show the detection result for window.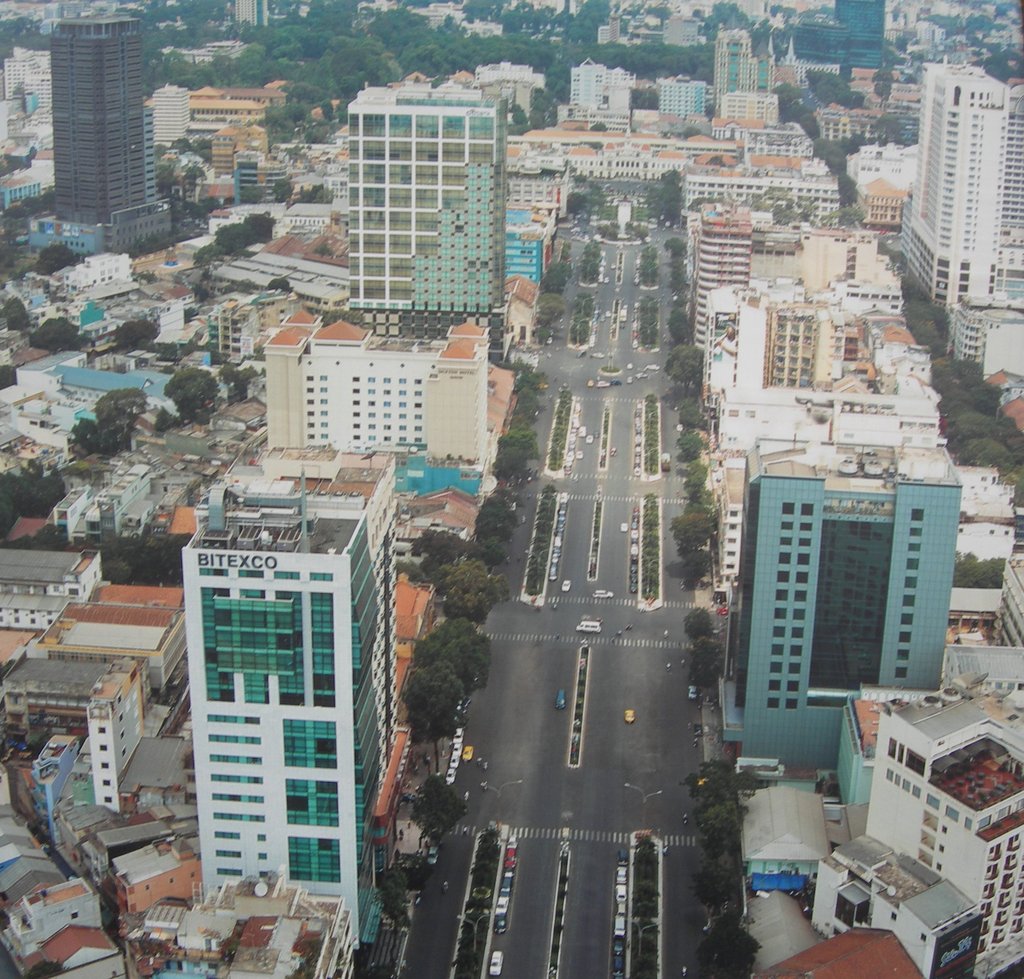
BBox(799, 540, 811, 546).
